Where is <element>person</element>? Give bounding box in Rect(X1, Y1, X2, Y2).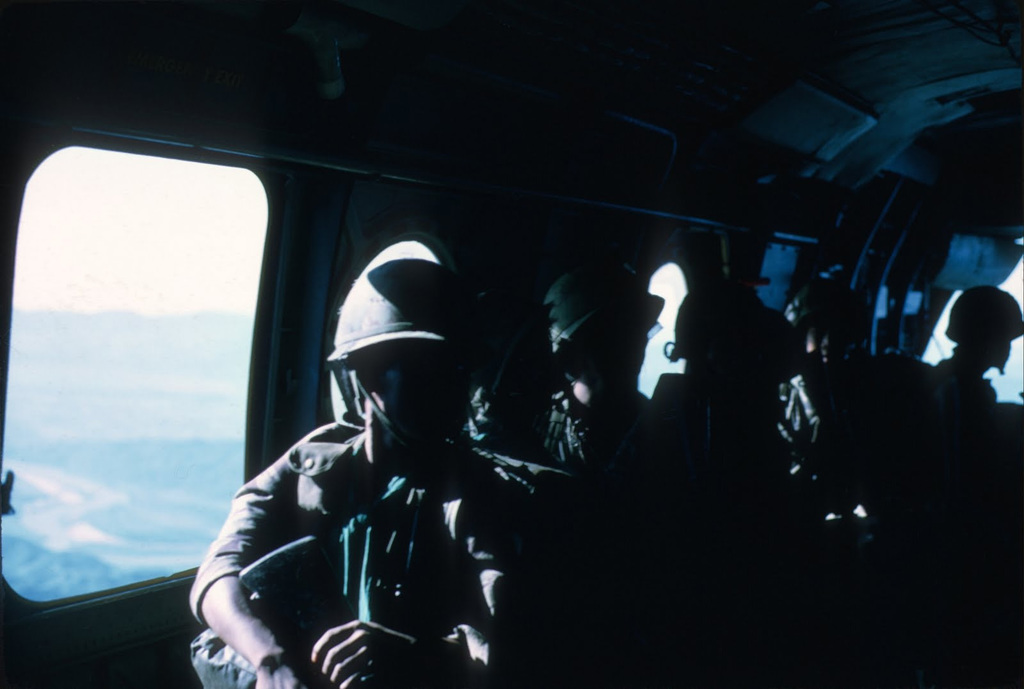
Rect(652, 276, 811, 455).
